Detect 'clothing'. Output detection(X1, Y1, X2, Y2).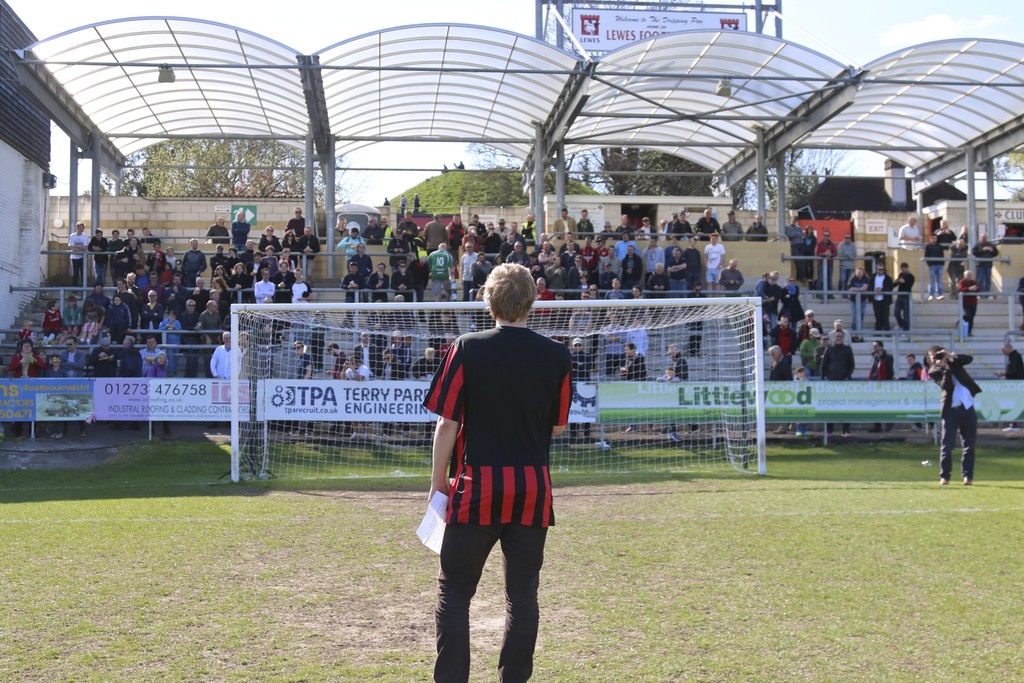
detection(8, 351, 43, 376).
